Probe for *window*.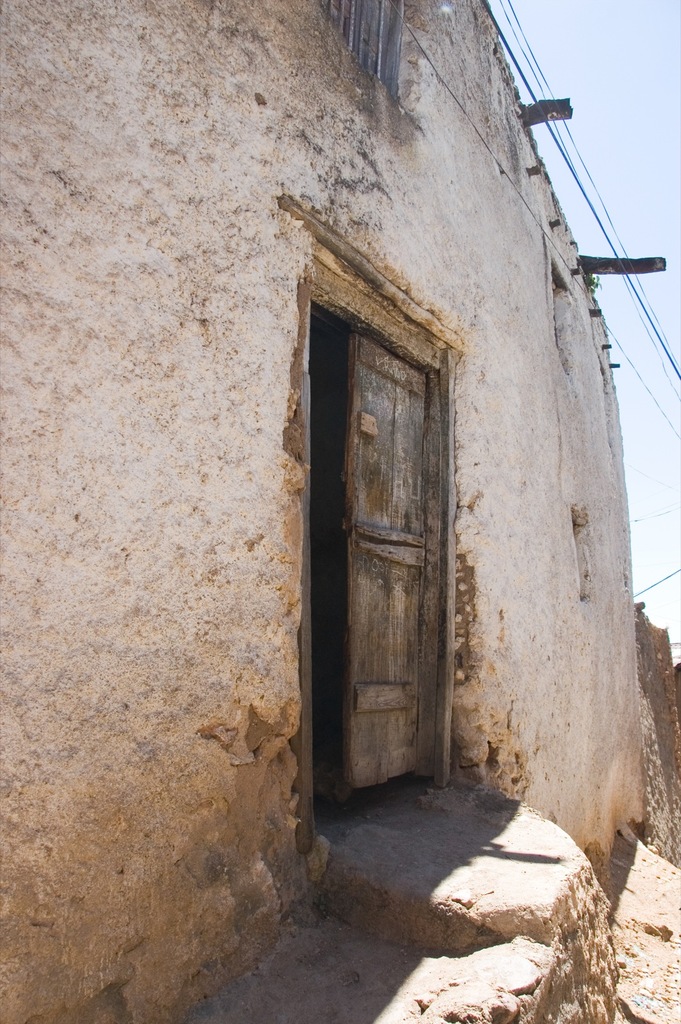
Probe result: detection(306, 0, 405, 95).
